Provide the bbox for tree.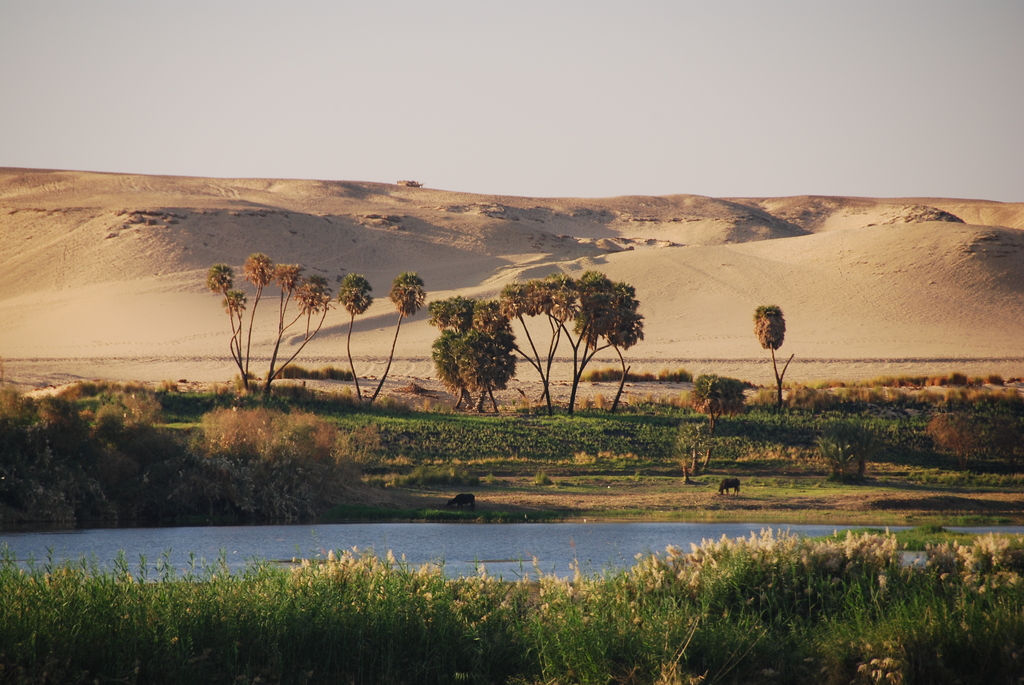
l=747, t=306, r=793, b=408.
